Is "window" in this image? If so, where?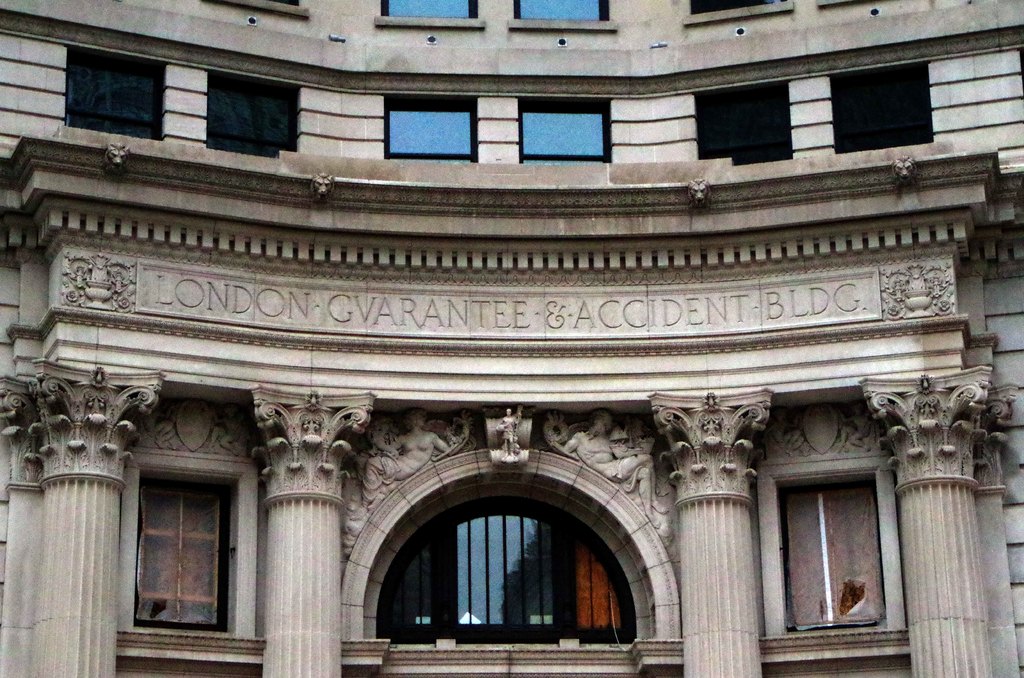
Yes, at l=690, t=0, r=774, b=13.
